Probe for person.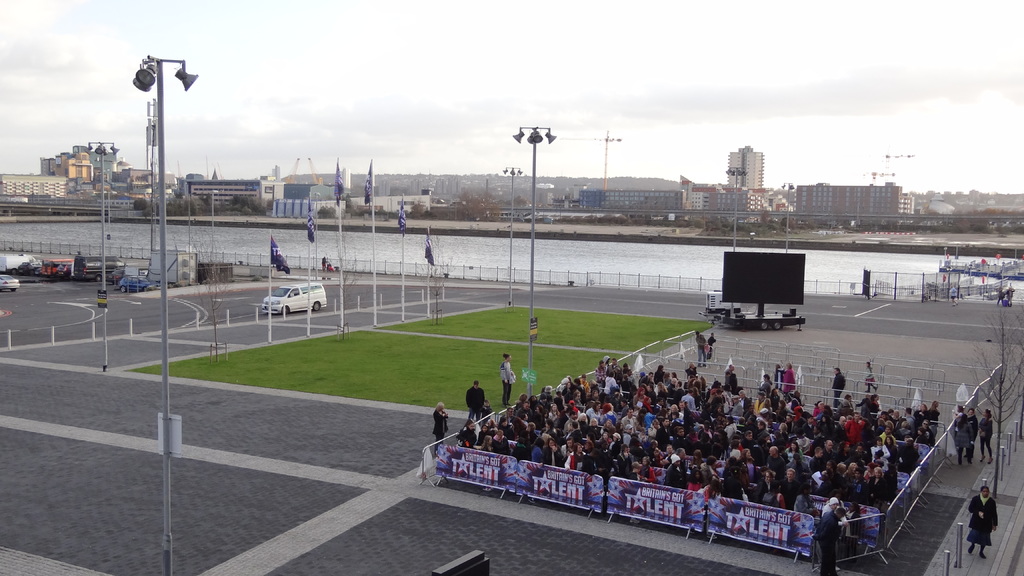
Probe result: l=966, t=400, r=977, b=458.
